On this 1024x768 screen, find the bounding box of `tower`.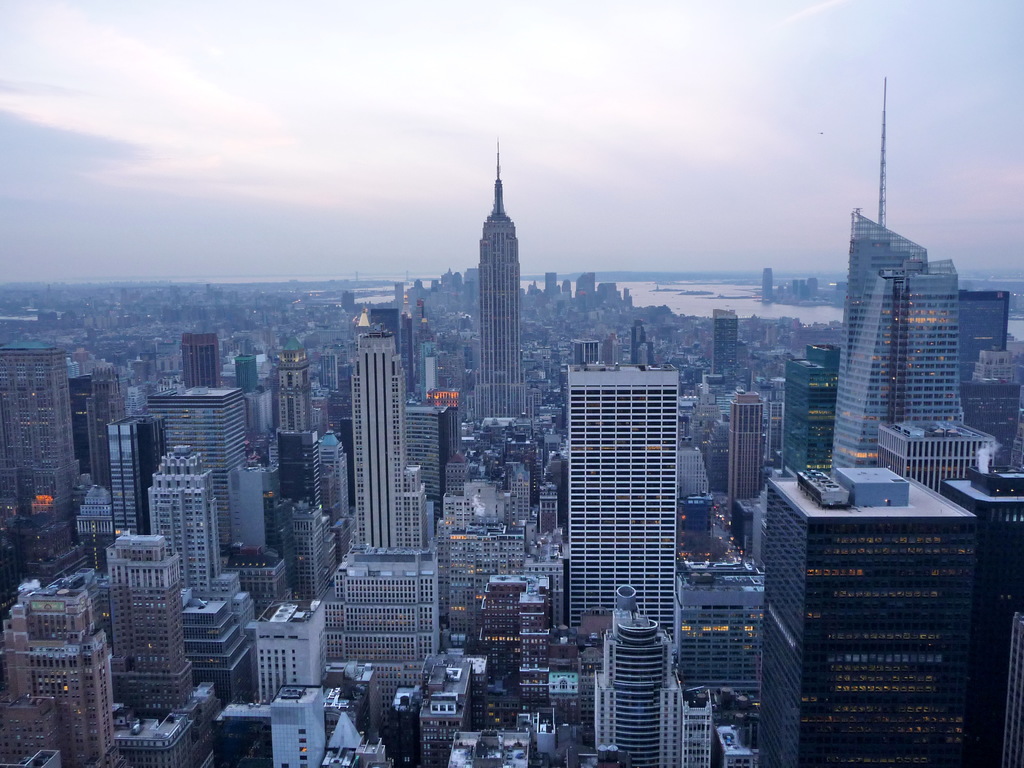
Bounding box: <box>474,140,525,422</box>.
